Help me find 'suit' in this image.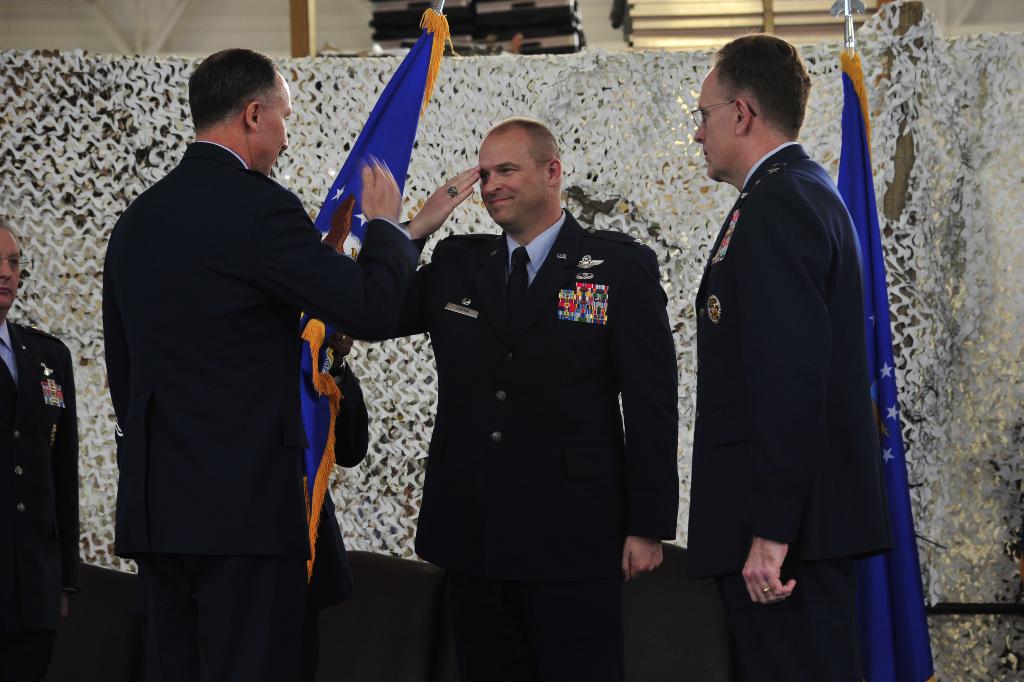
Found it: box(678, 140, 902, 681).
